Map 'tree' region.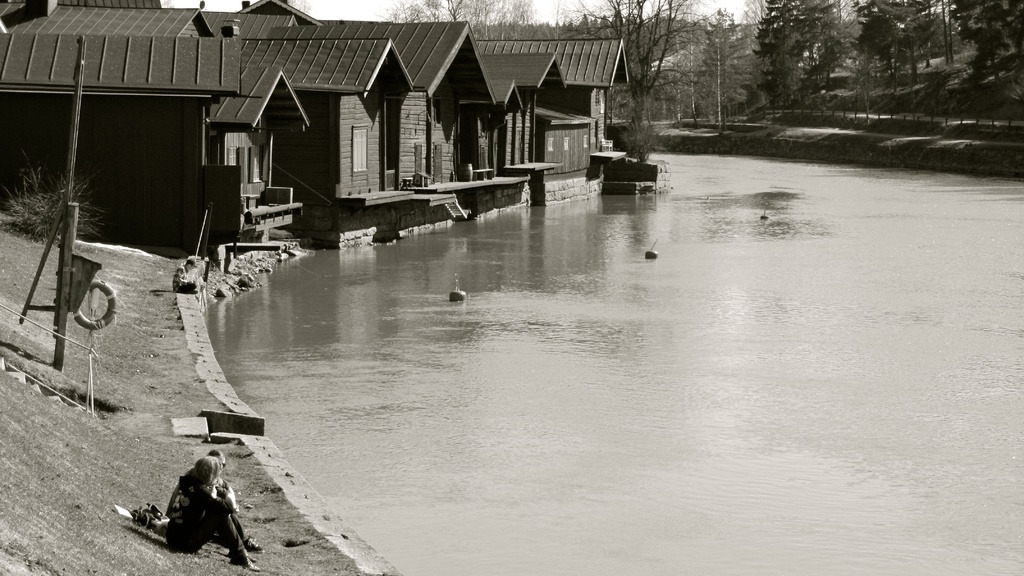
Mapped to 855 0 948 82.
